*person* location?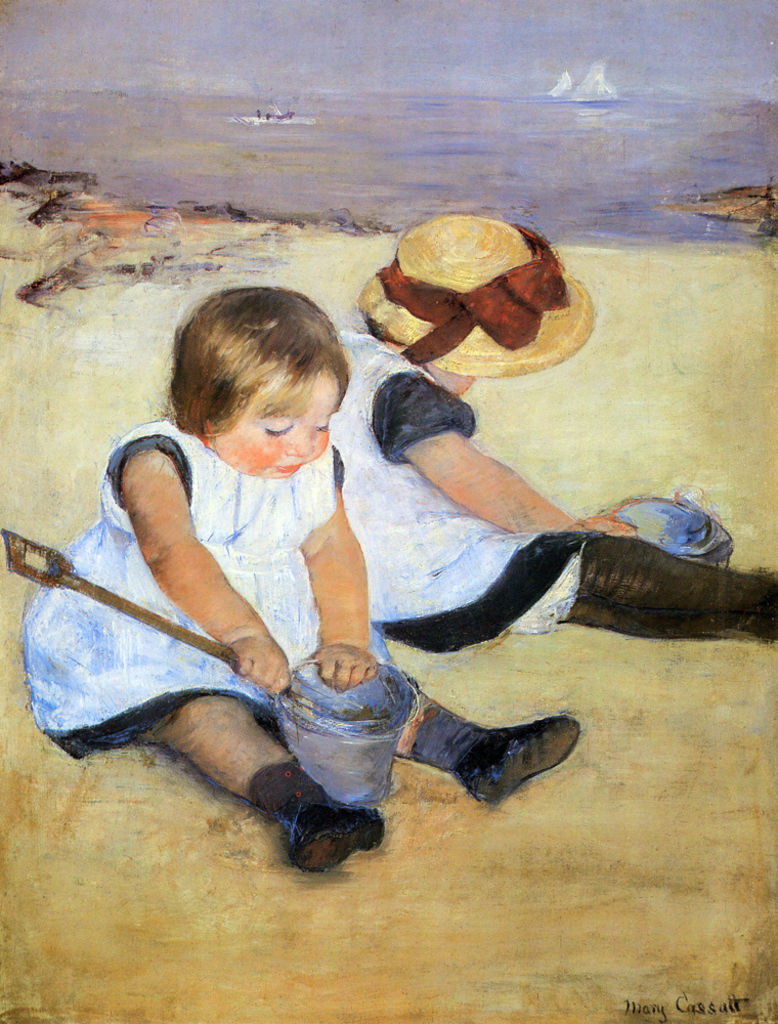
[x1=69, y1=285, x2=459, y2=881]
